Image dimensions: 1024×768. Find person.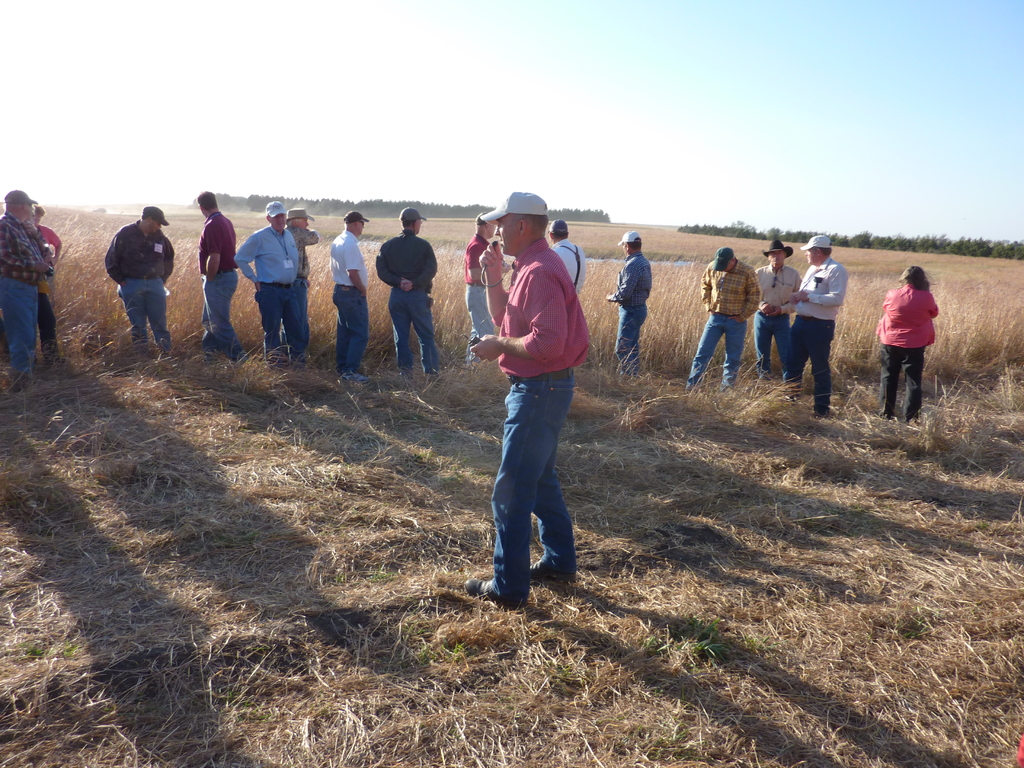
l=372, t=201, r=442, b=381.
